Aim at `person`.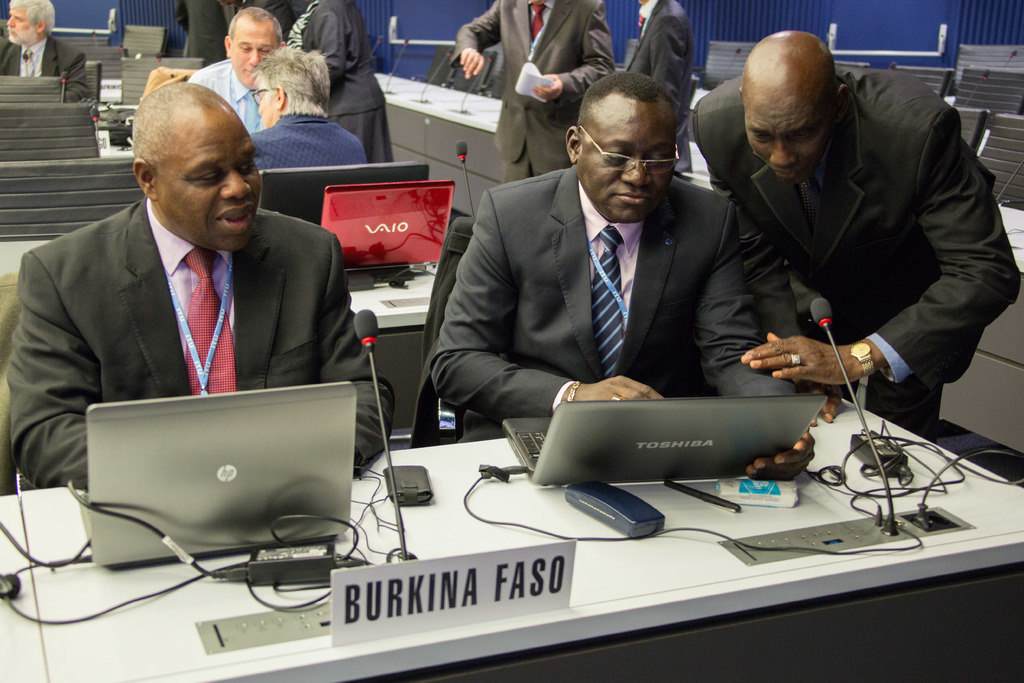
Aimed at <bbox>1, 73, 397, 491</bbox>.
